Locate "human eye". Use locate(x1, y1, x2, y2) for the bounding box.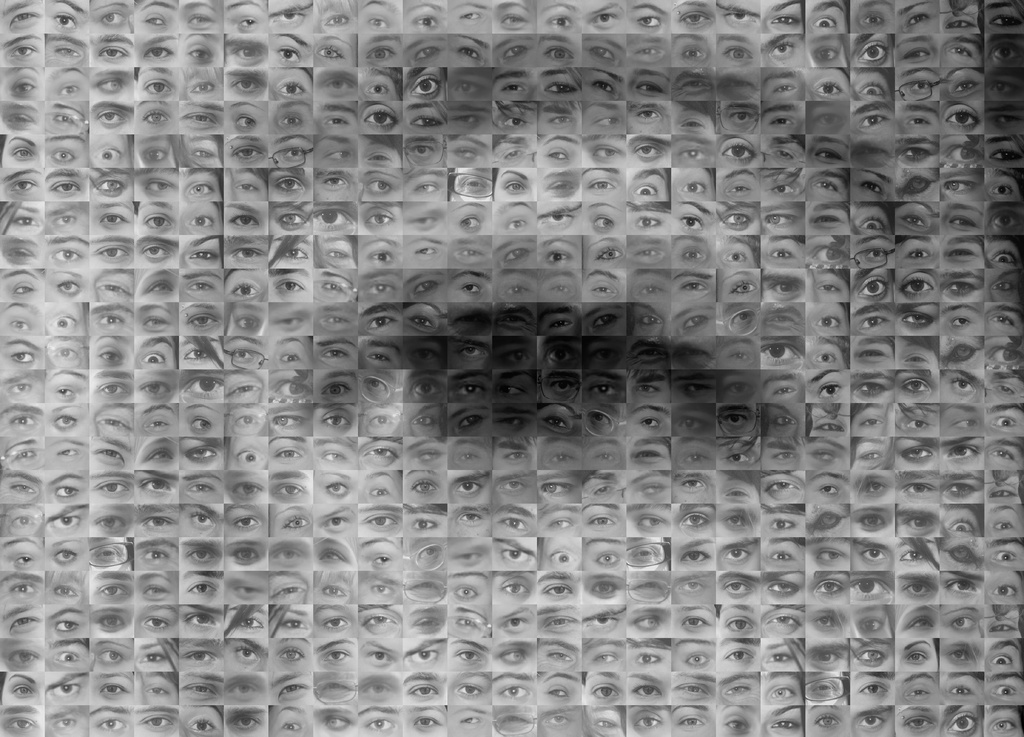
locate(188, 482, 214, 495).
